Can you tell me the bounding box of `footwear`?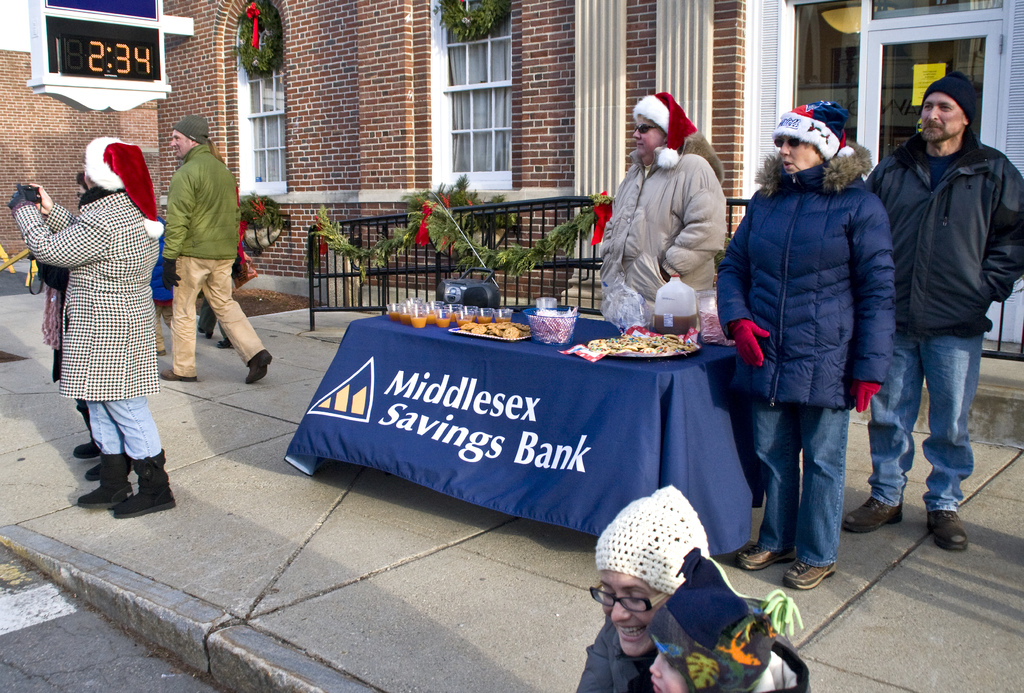
crop(778, 546, 848, 588).
